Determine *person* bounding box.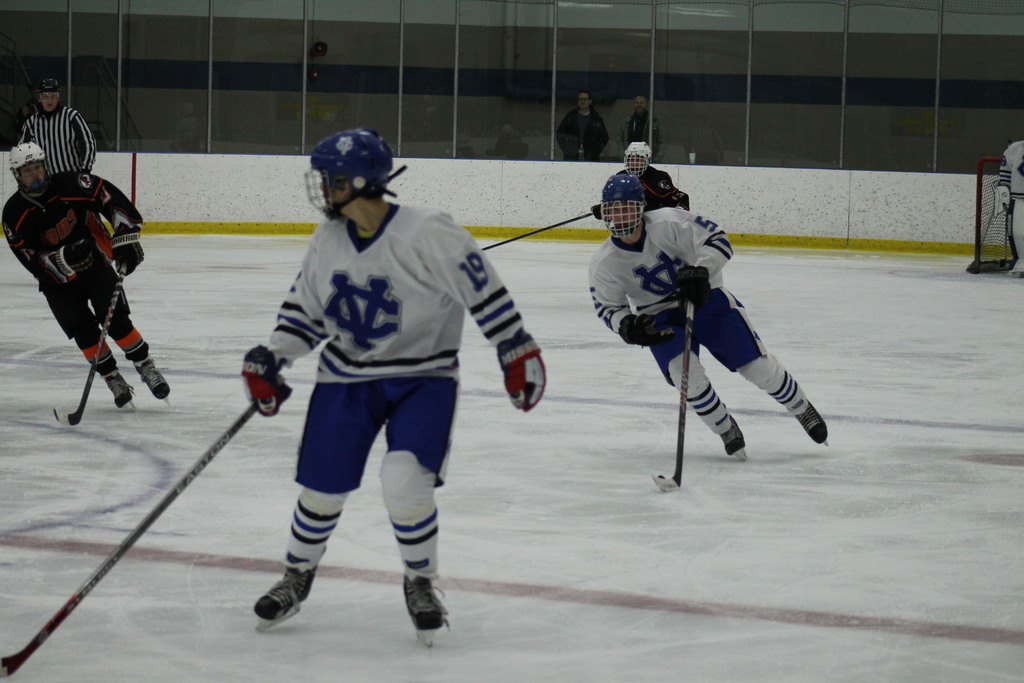
Determined: Rect(591, 142, 689, 222).
